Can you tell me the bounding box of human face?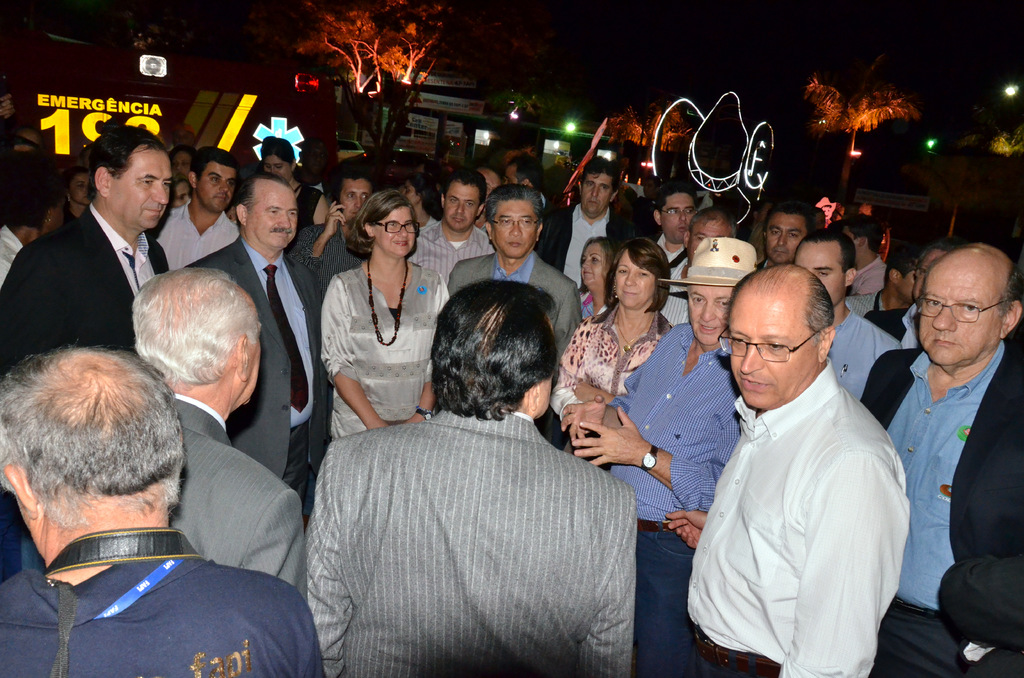
bbox=[444, 185, 476, 232].
